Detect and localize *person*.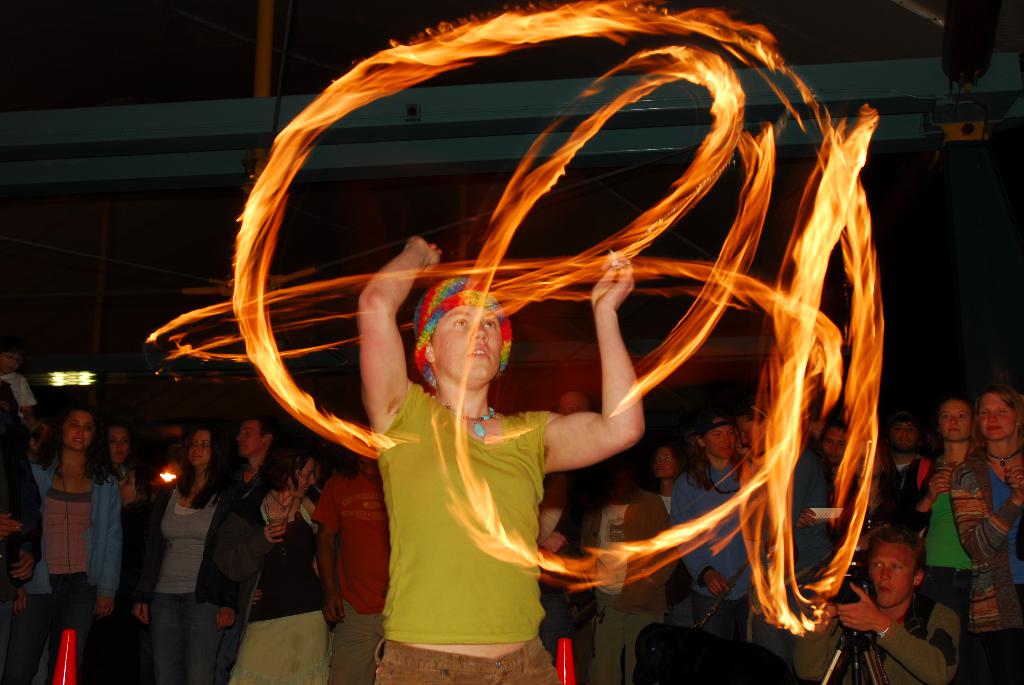
Localized at pyautogui.locateOnScreen(320, 445, 395, 681).
